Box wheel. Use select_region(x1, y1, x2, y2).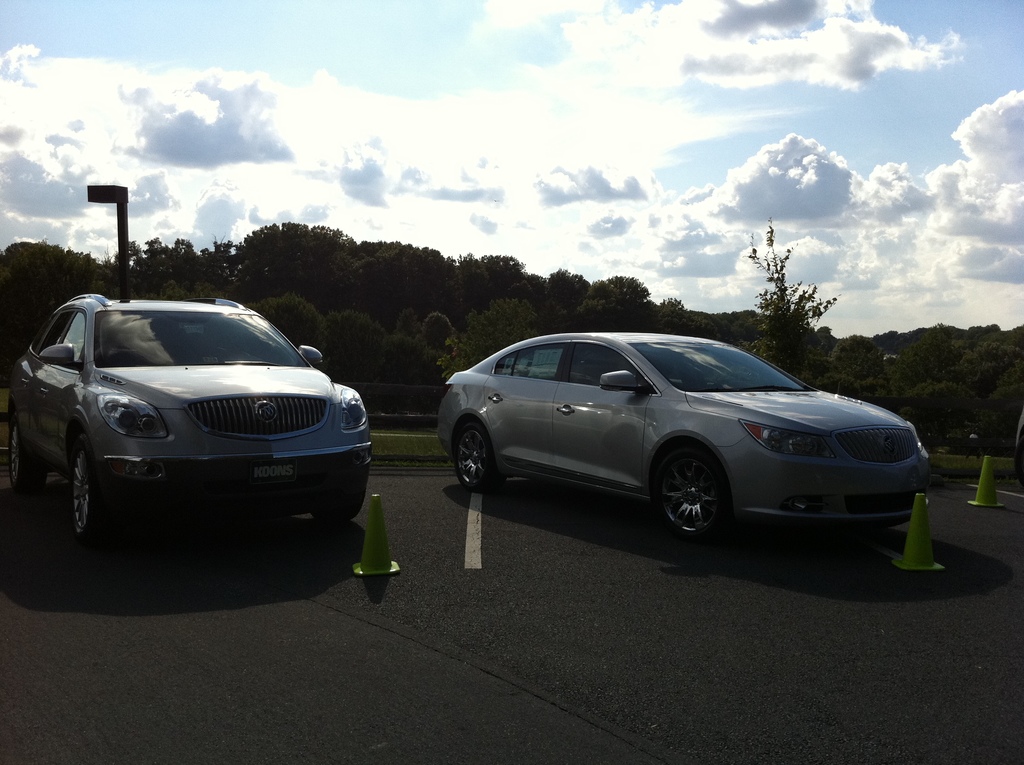
select_region(0, 430, 47, 492).
